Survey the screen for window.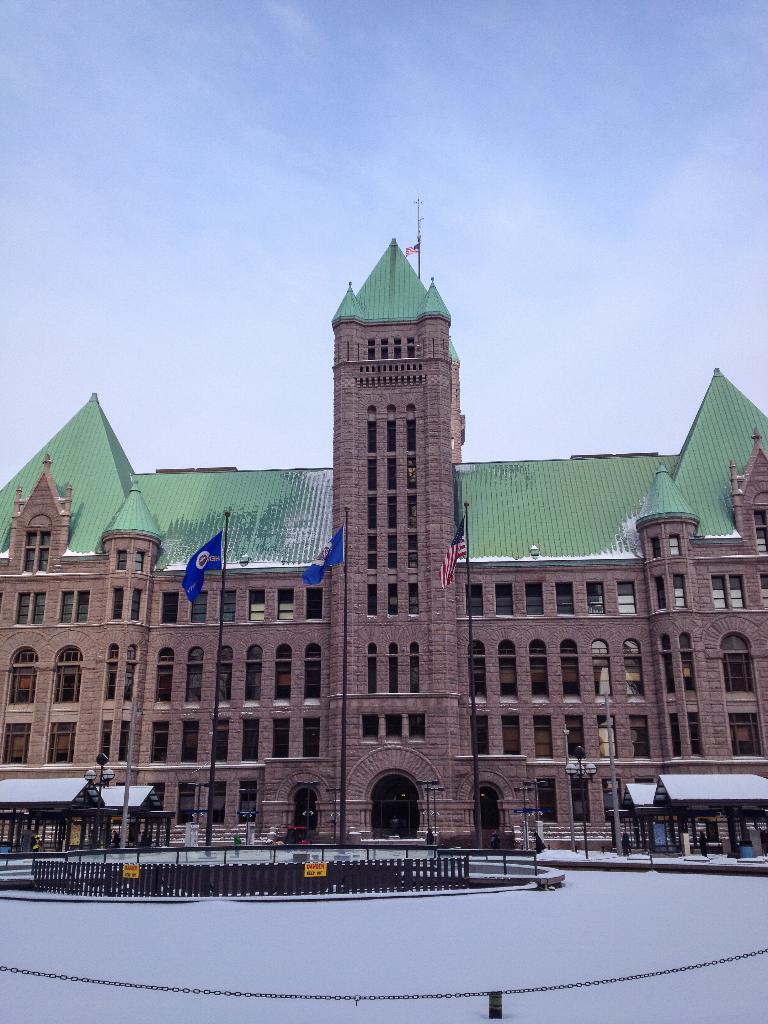
Survey found: <region>689, 714, 698, 753</region>.
